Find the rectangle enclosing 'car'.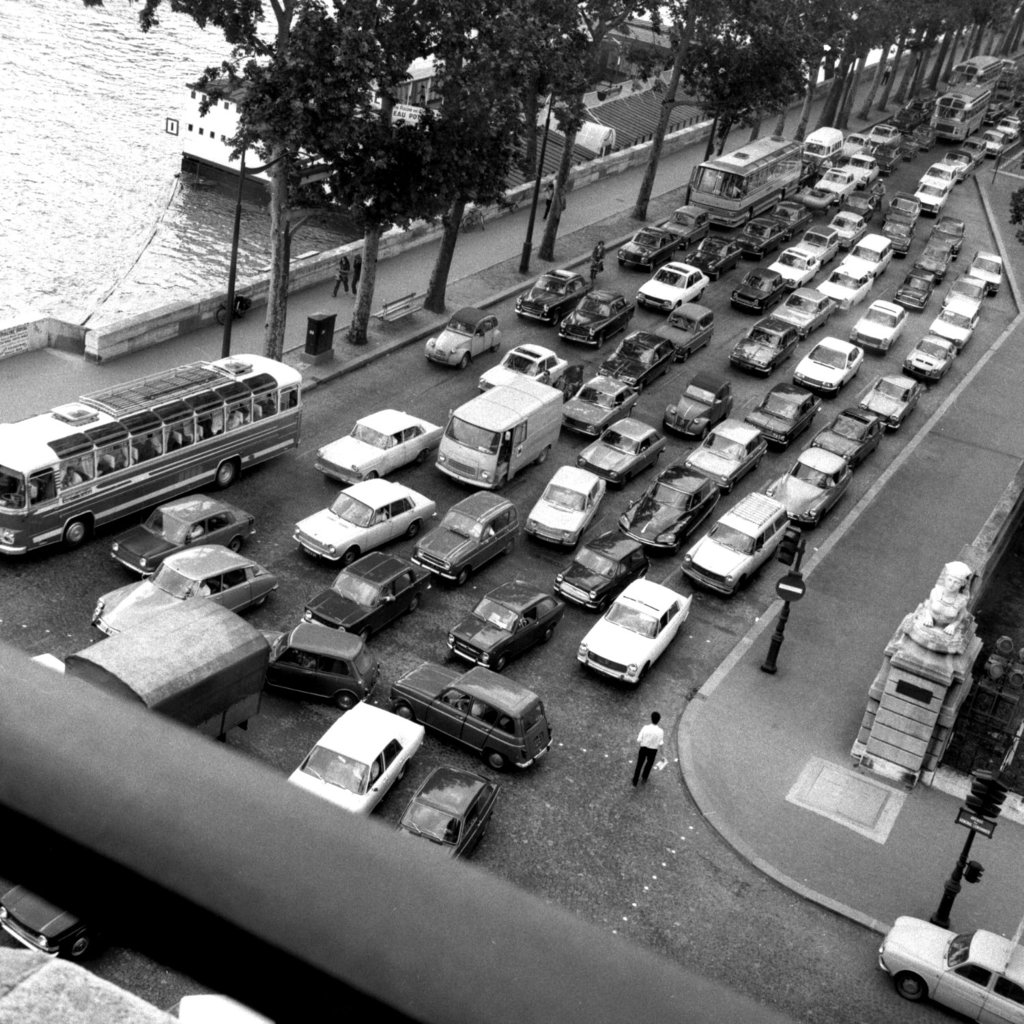
box=[688, 414, 765, 484].
